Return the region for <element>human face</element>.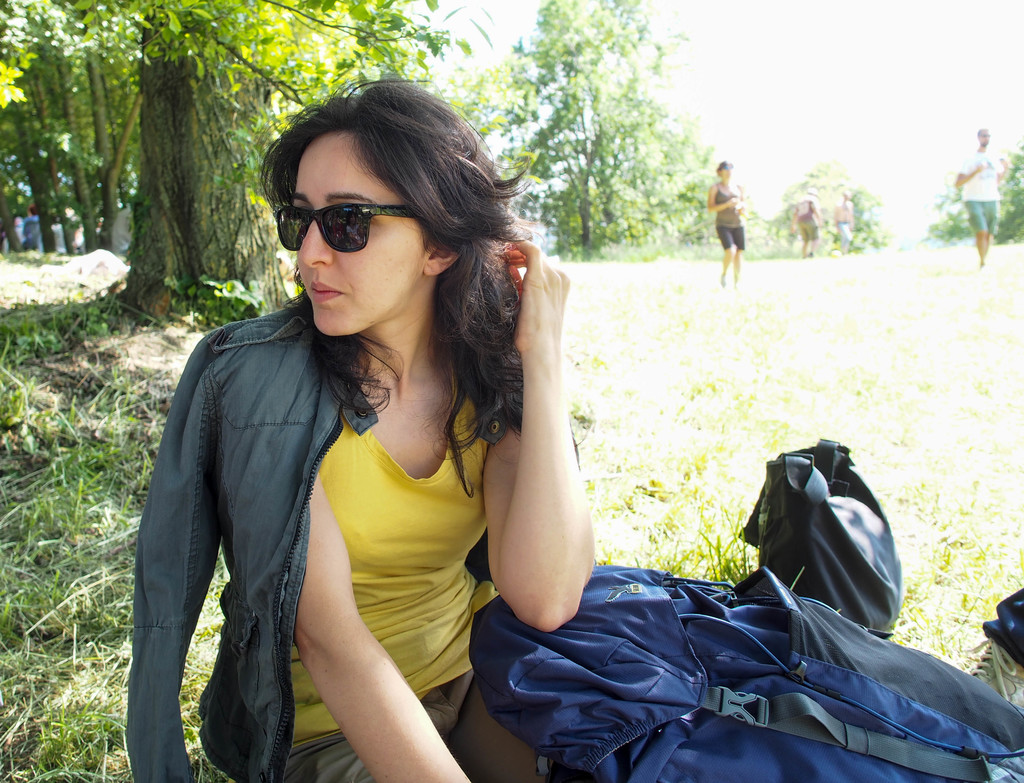
crop(979, 130, 991, 149).
